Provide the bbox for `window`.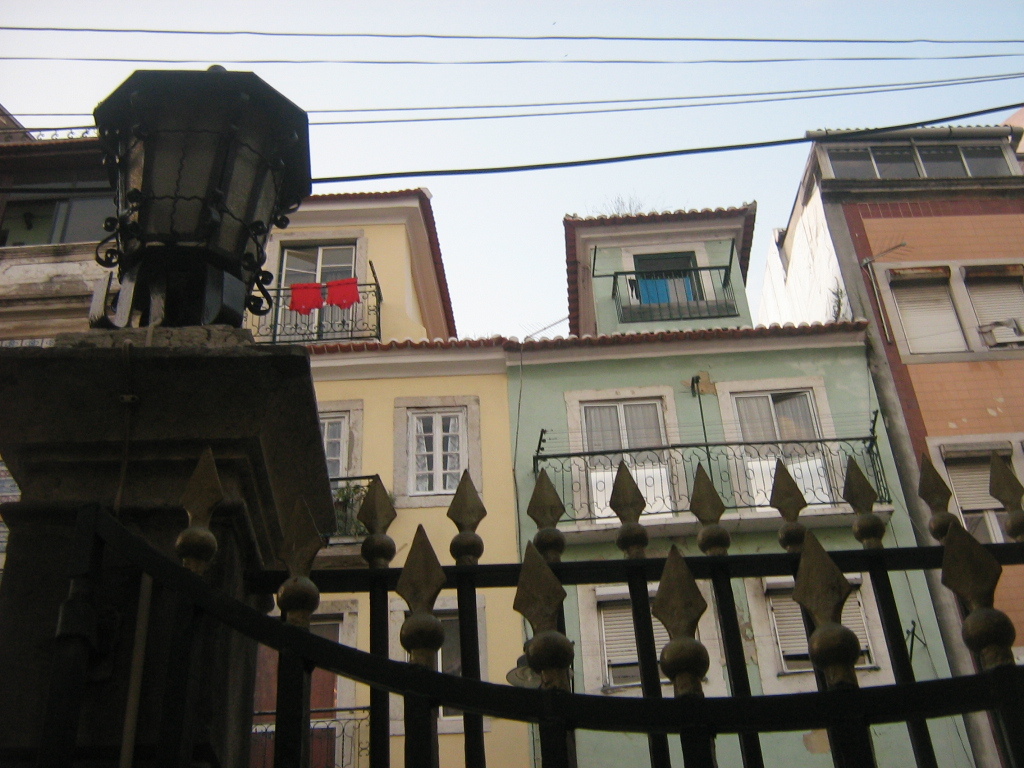
[x1=1010, y1=642, x2=1023, y2=663].
